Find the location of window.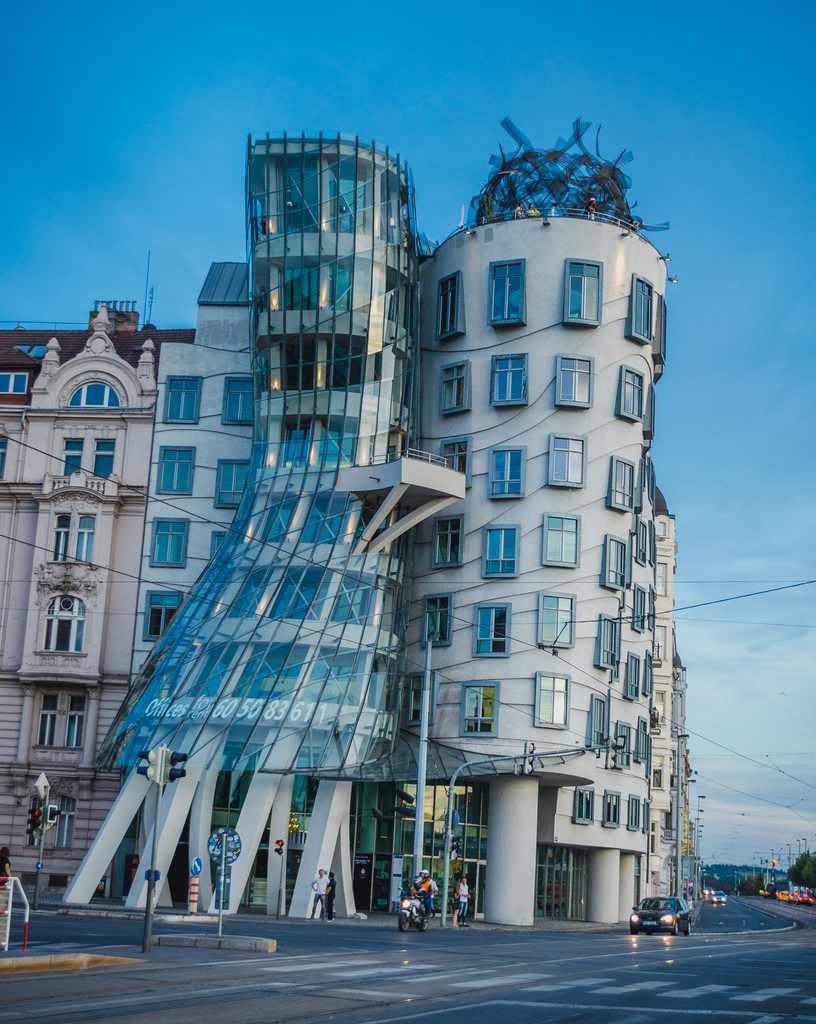
Location: detection(635, 716, 647, 764).
